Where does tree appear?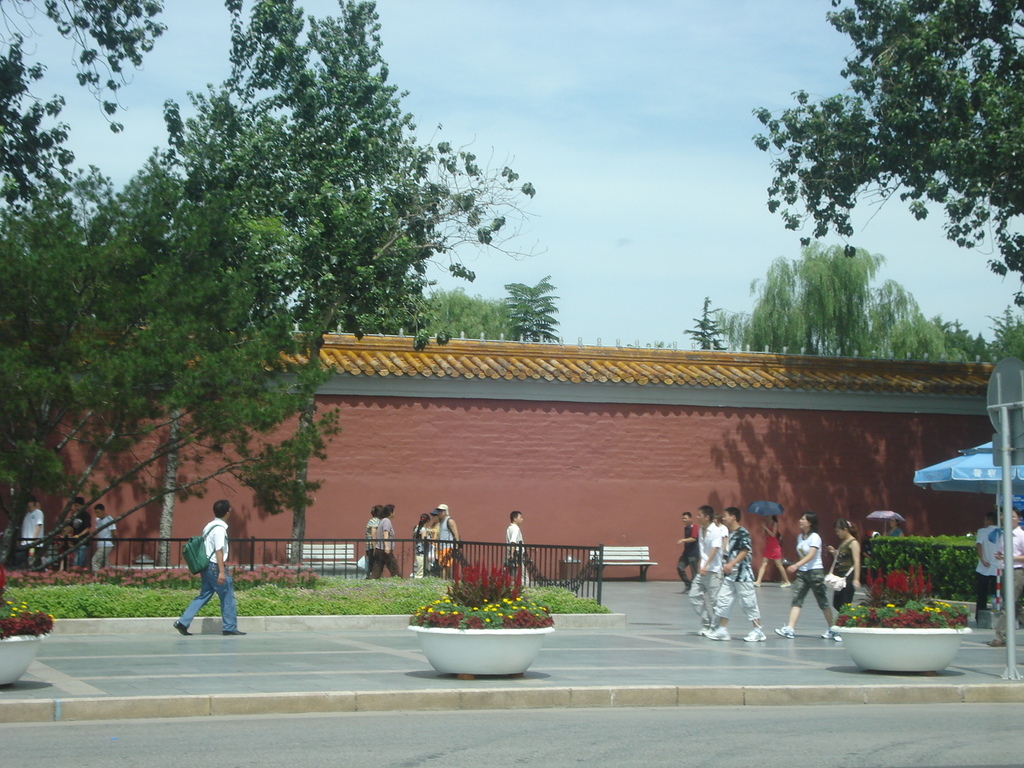
Appears at {"left": 964, "top": 303, "right": 1023, "bottom": 391}.
